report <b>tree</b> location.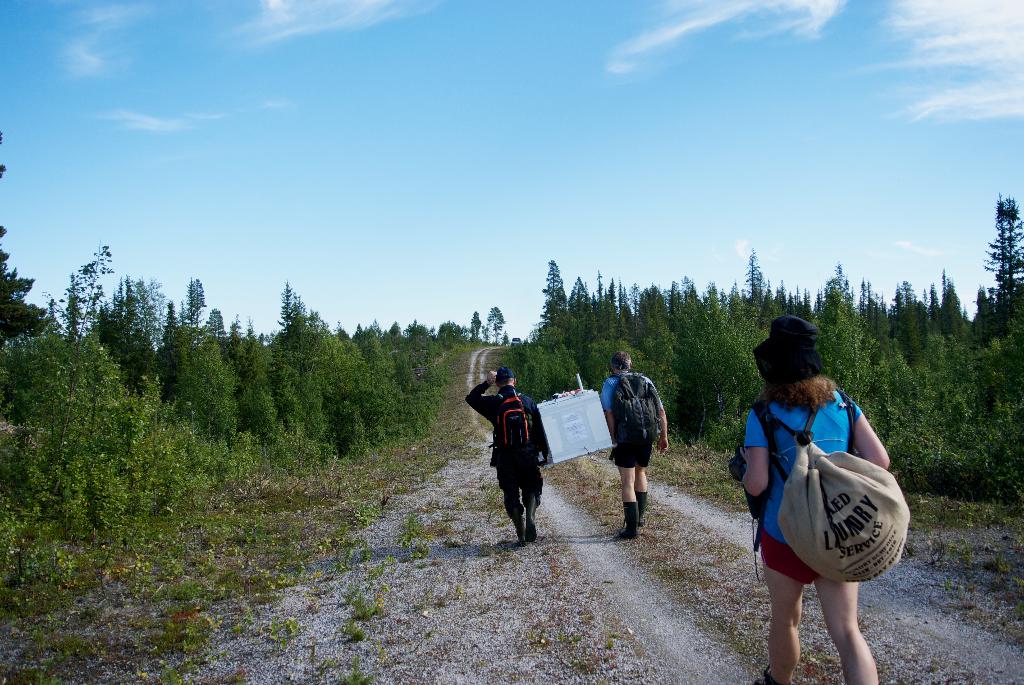
Report: [527,267,593,369].
